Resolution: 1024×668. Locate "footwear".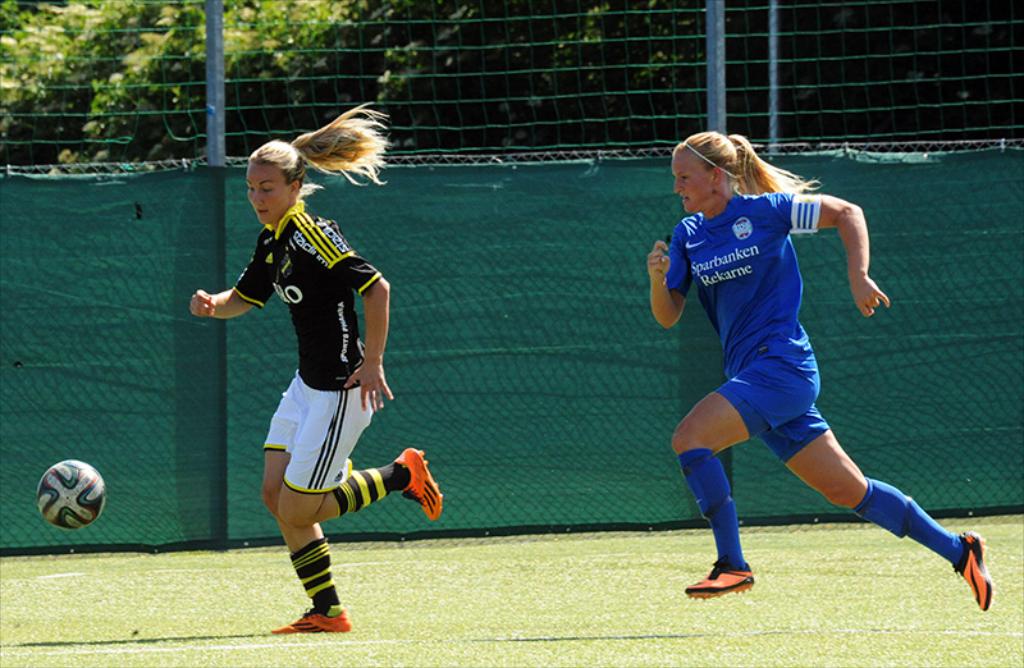
{"left": 274, "top": 612, "right": 352, "bottom": 633}.
